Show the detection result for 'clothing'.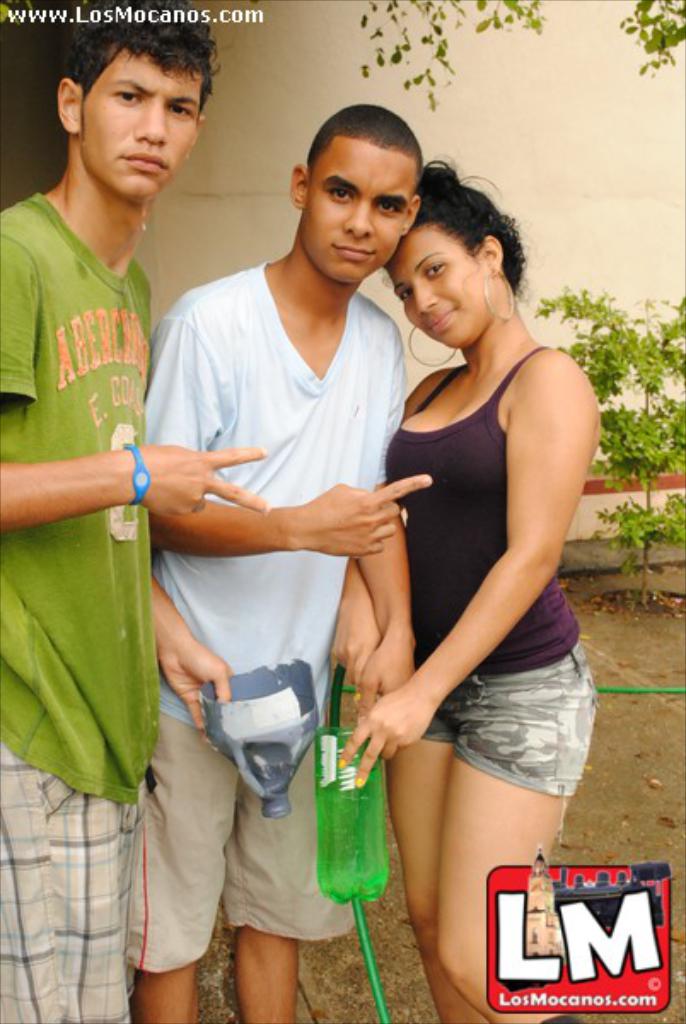
0,188,150,1022.
